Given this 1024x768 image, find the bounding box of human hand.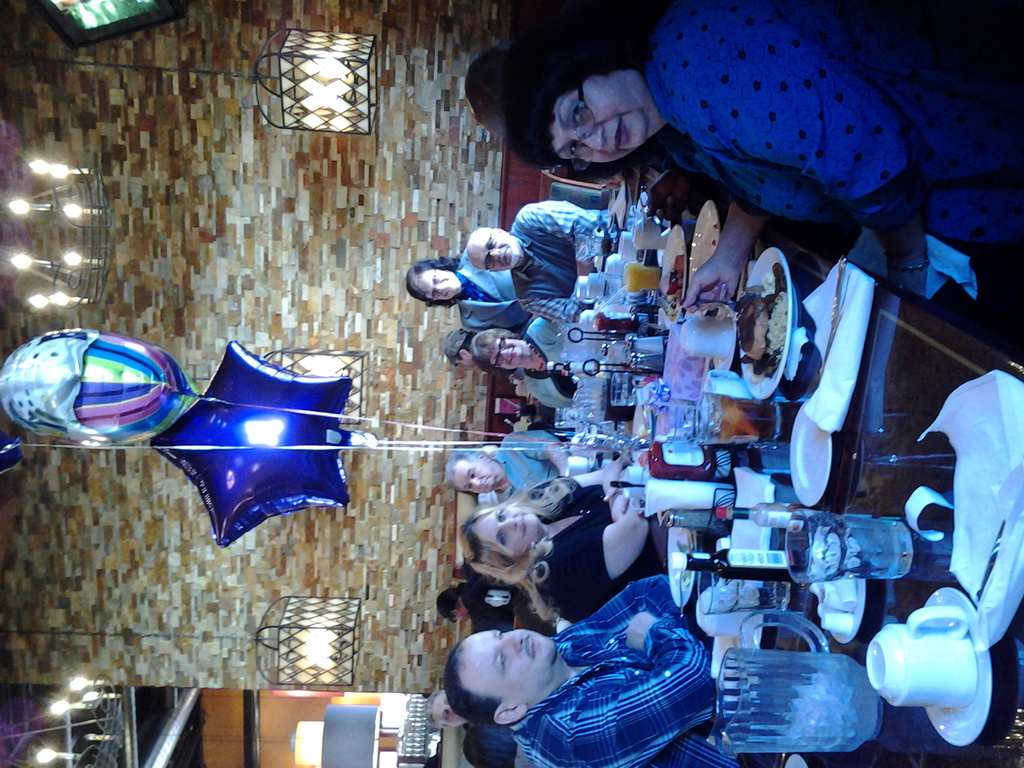
detection(609, 492, 632, 520).
